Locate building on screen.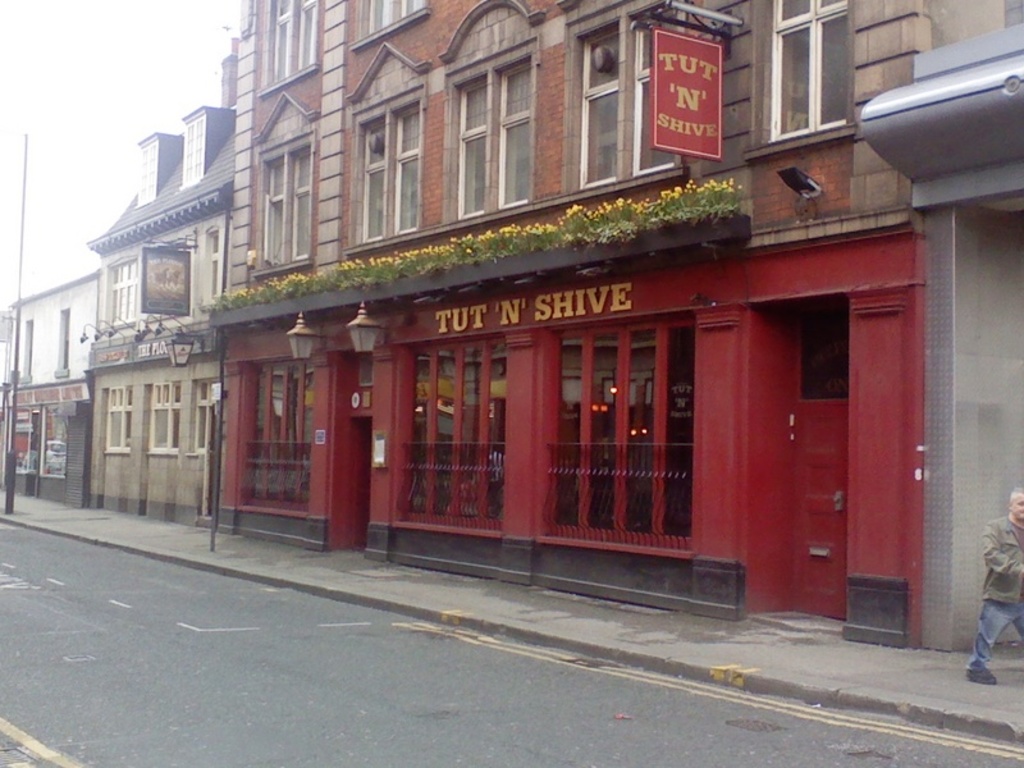
On screen at x1=209 y1=0 x2=931 y2=650.
